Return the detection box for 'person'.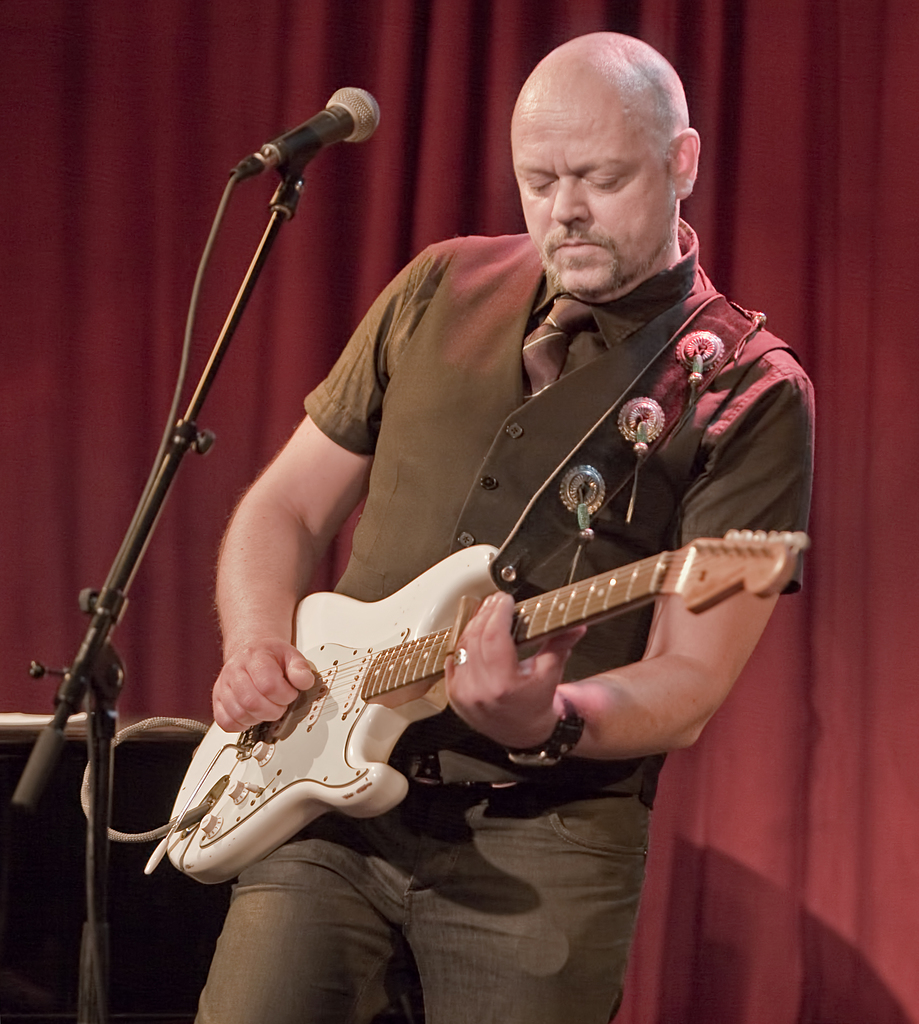
region(181, 22, 824, 1020).
